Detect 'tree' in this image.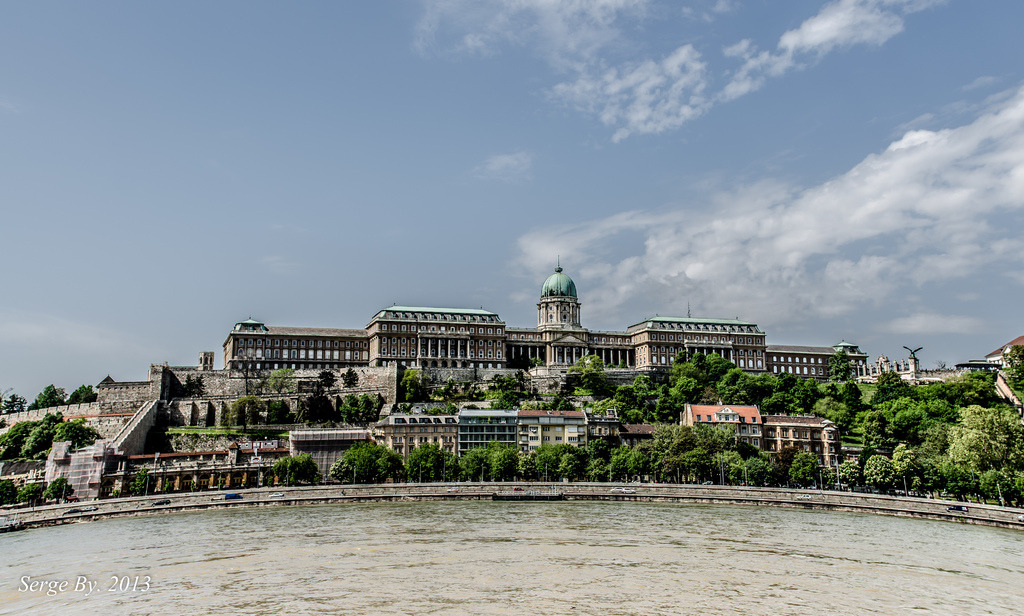
Detection: x1=349, y1=441, x2=382, y2=488.
